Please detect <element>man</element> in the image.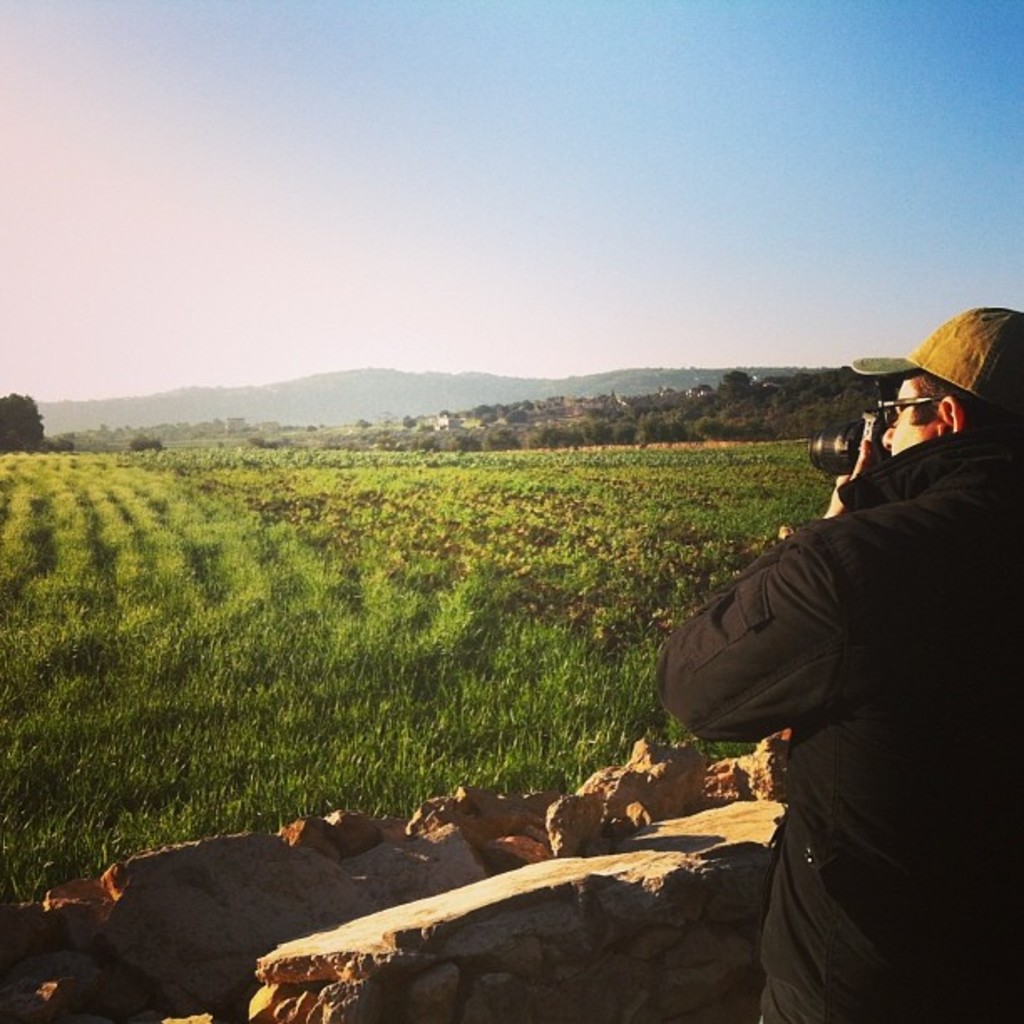
region(663, 315, 1011, 1002).
